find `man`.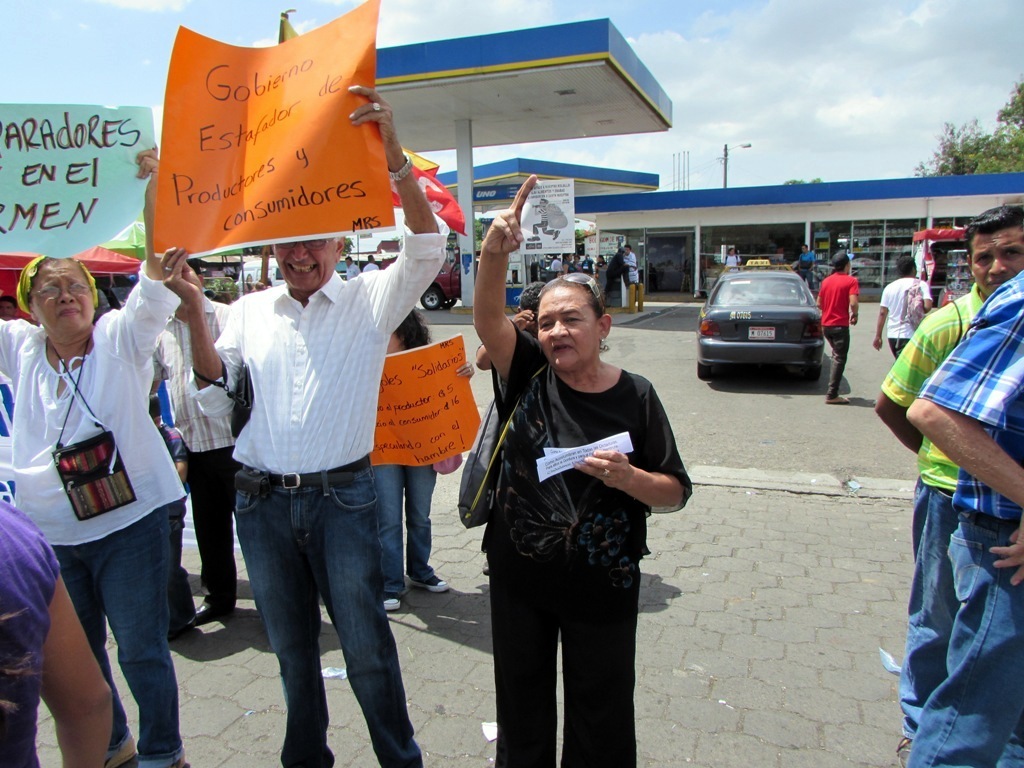
BBox(621, 243, 641, 289).
